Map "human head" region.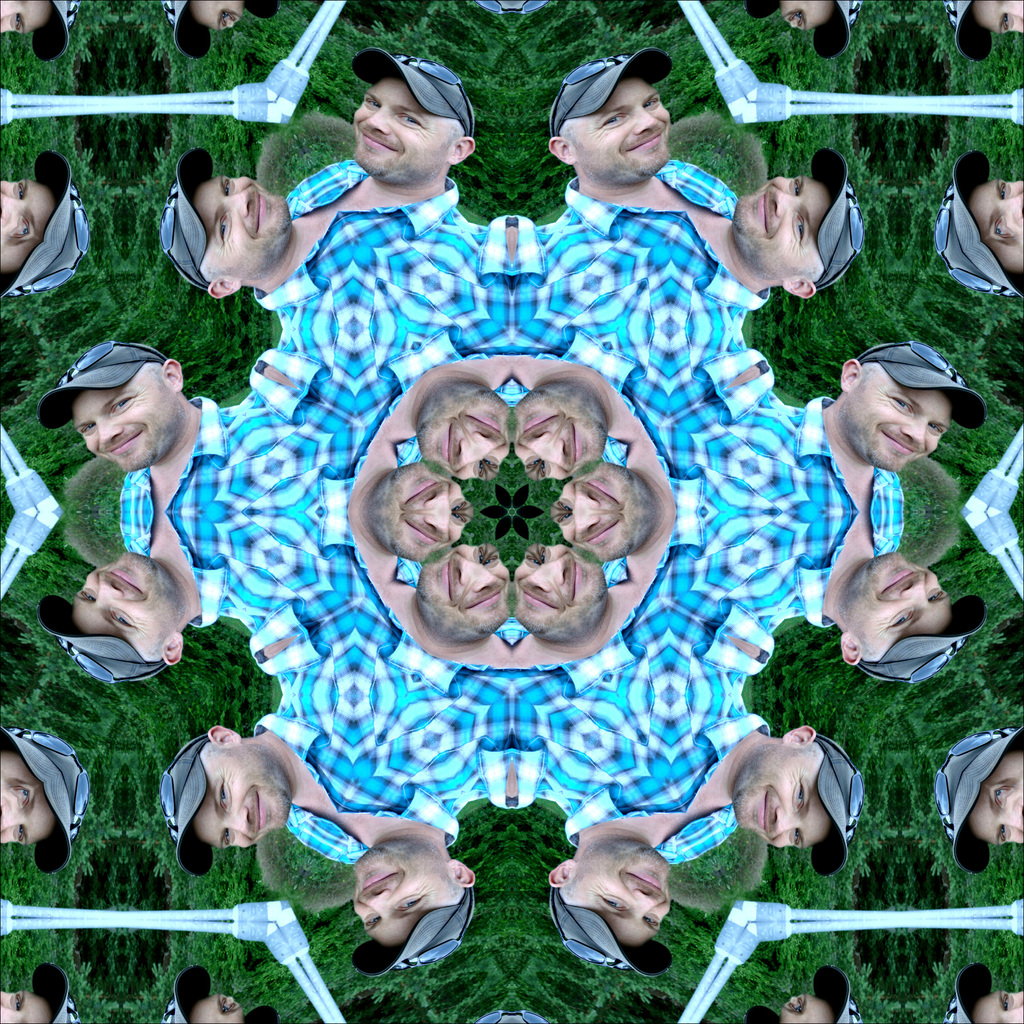
Mapped to pyautogui.locateOnScreen(545, 69, 676, 174).
